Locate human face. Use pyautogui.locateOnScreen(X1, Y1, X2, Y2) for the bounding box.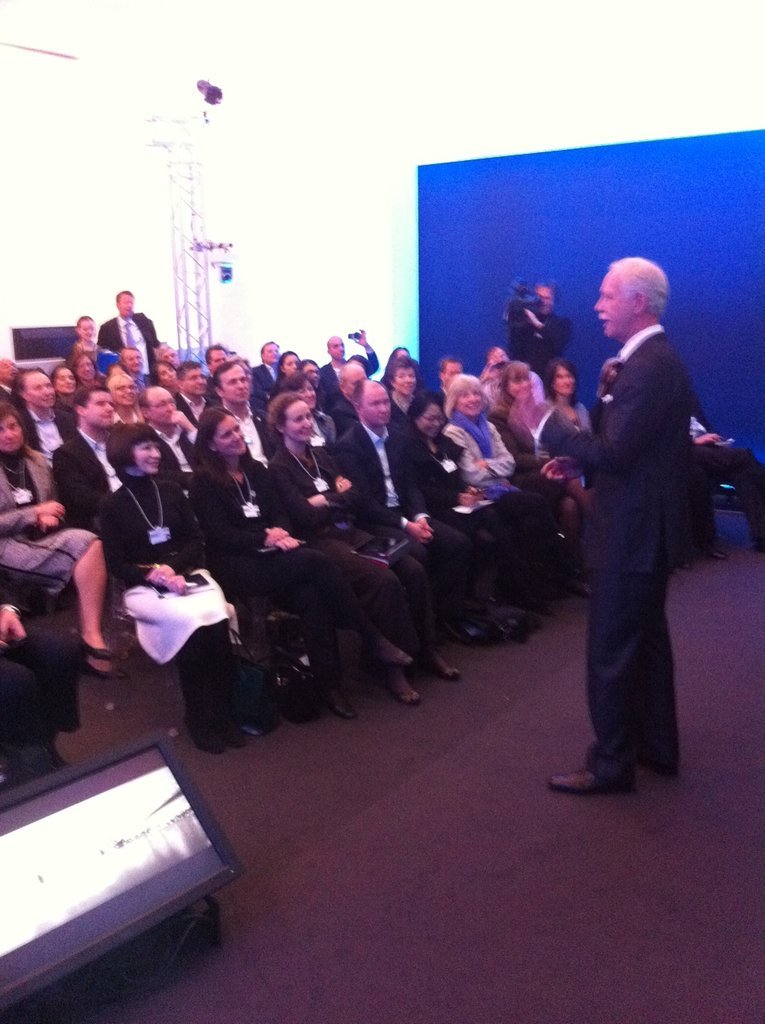
pyautogui.locateOnScreen(281, 400, 312, 444).
